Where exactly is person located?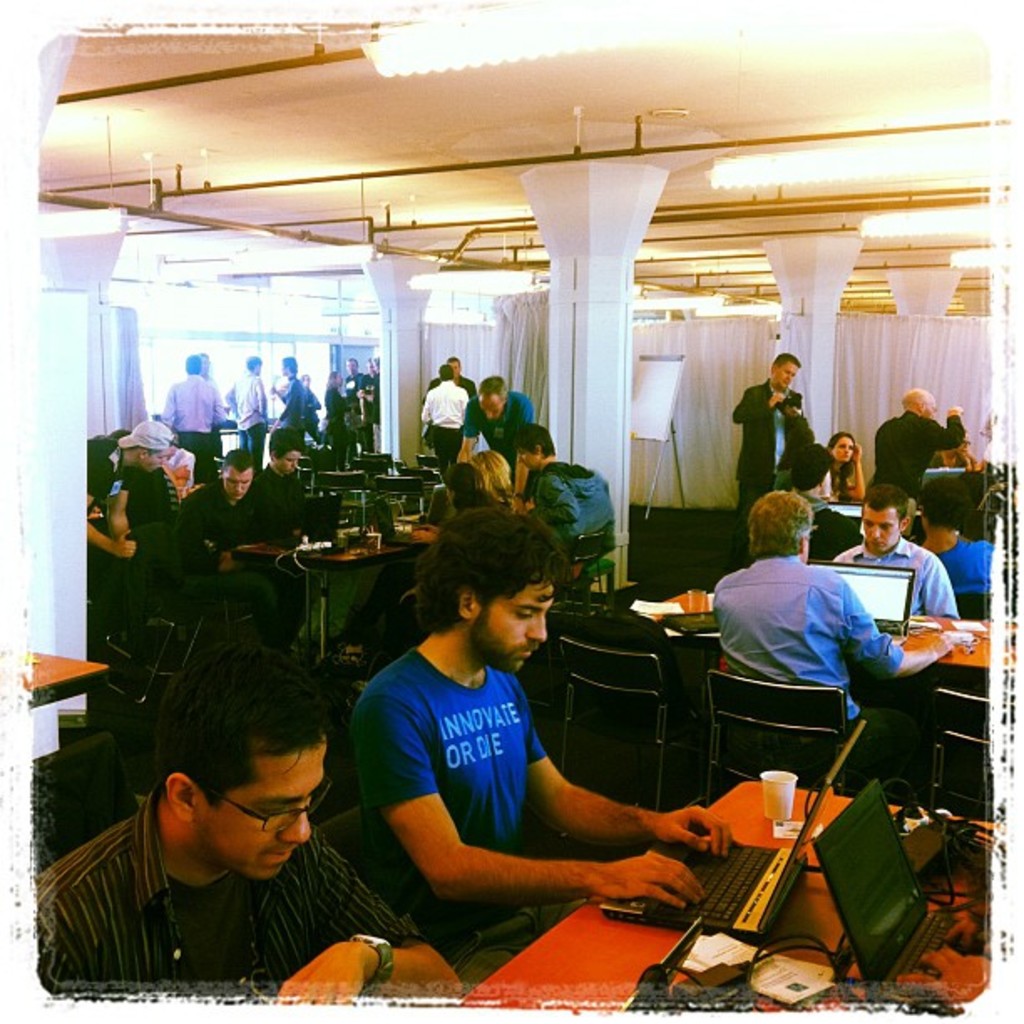
Its bounding box is (left=343, top=509, right=763, bottom=939).
